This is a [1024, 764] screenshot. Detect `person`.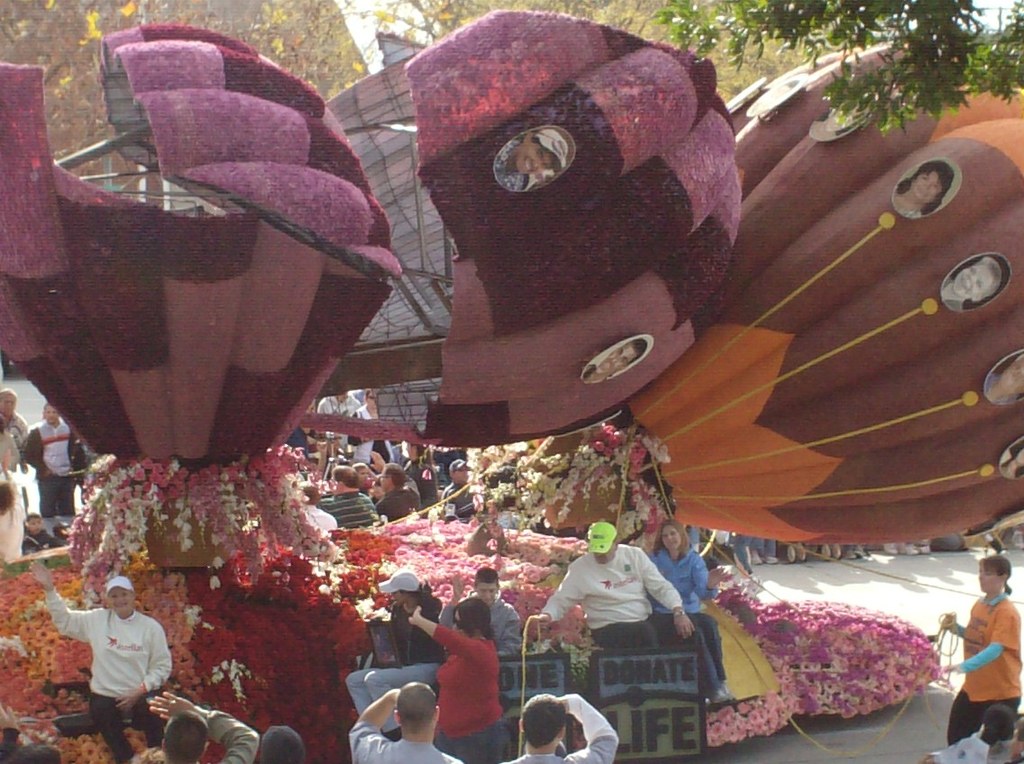
<box>889,164,957,216</box>.
